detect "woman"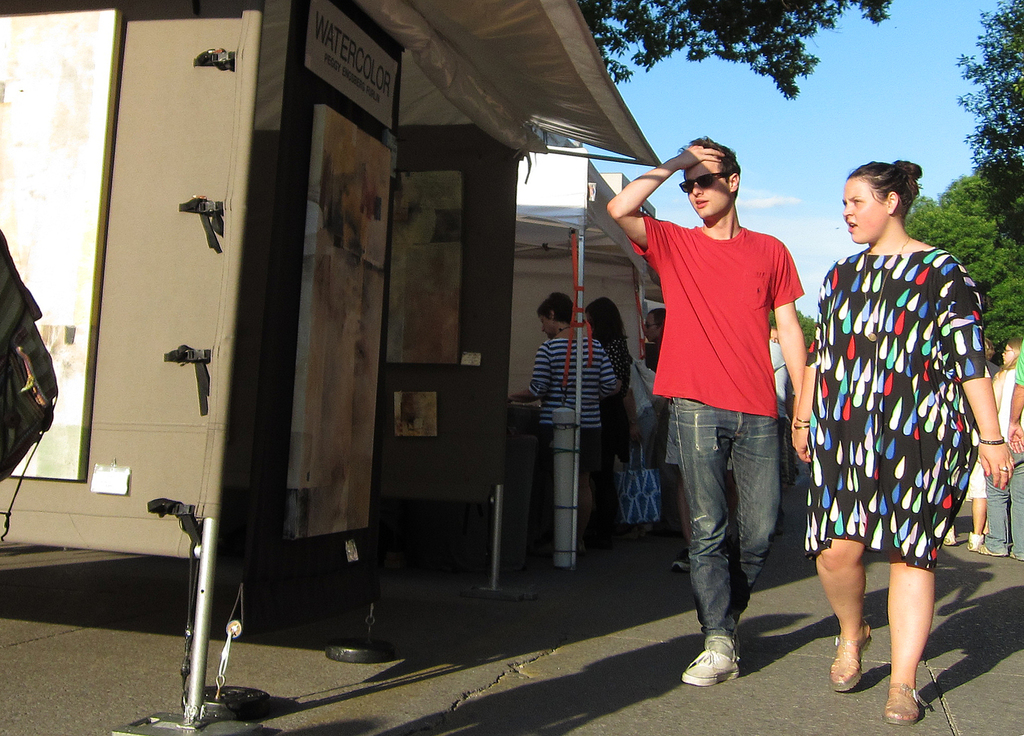
[585, 294, 633, 549]
